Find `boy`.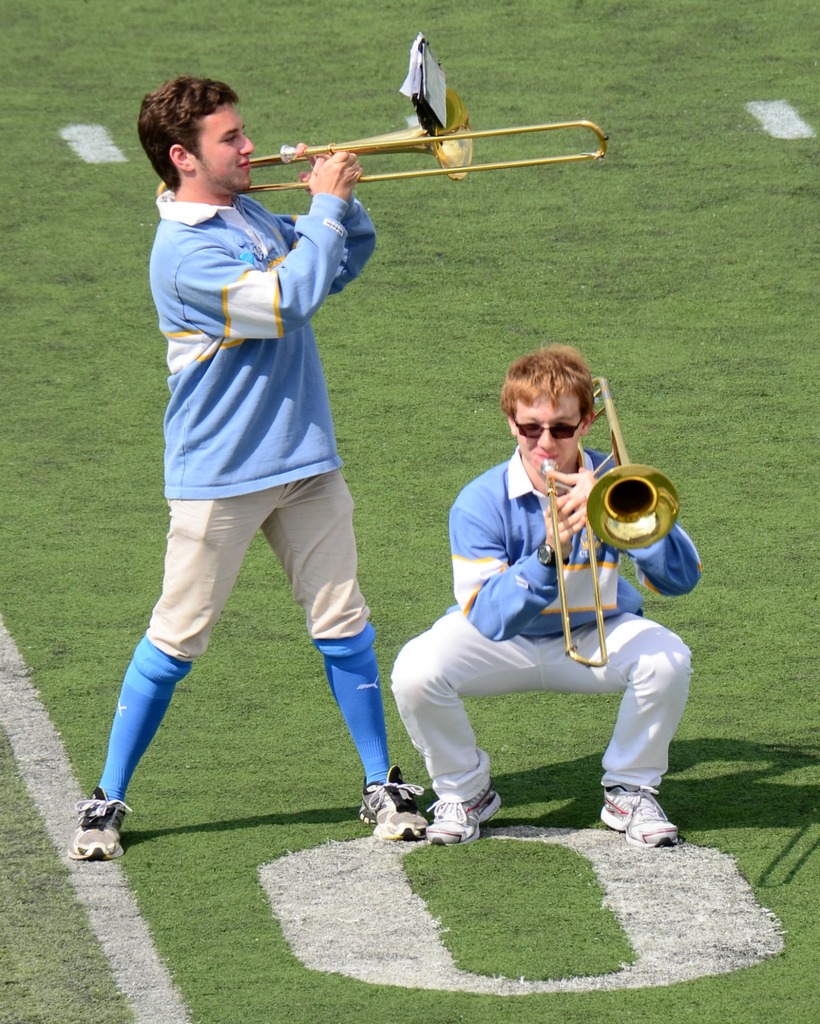
<region>65, 74, 432, 881</region>.
